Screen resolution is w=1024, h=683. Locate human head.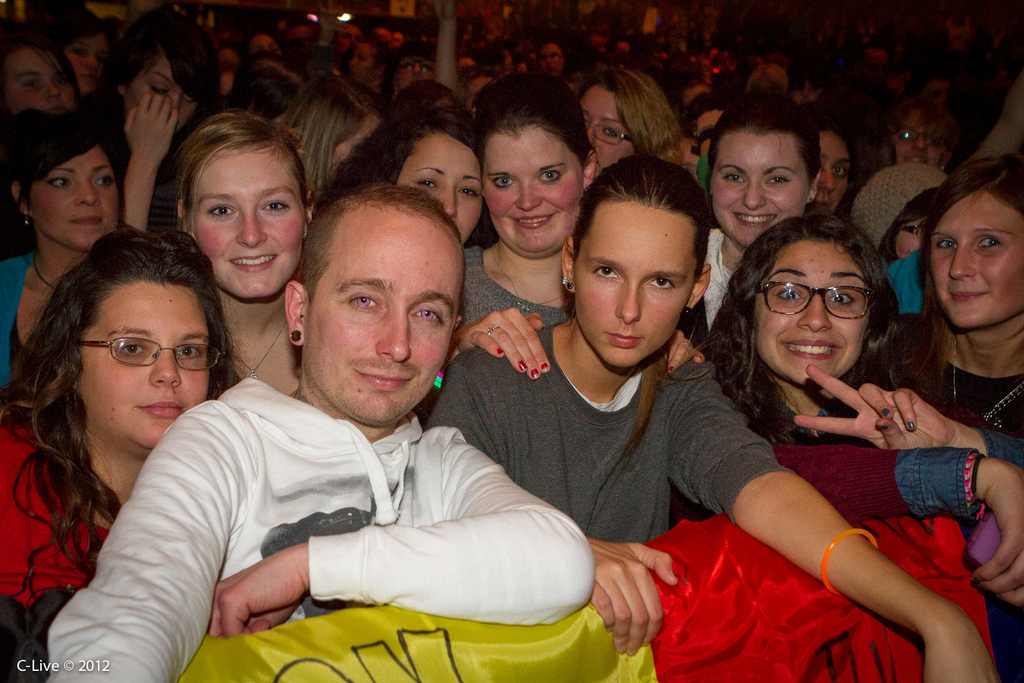
173, 110, 305, 300.
